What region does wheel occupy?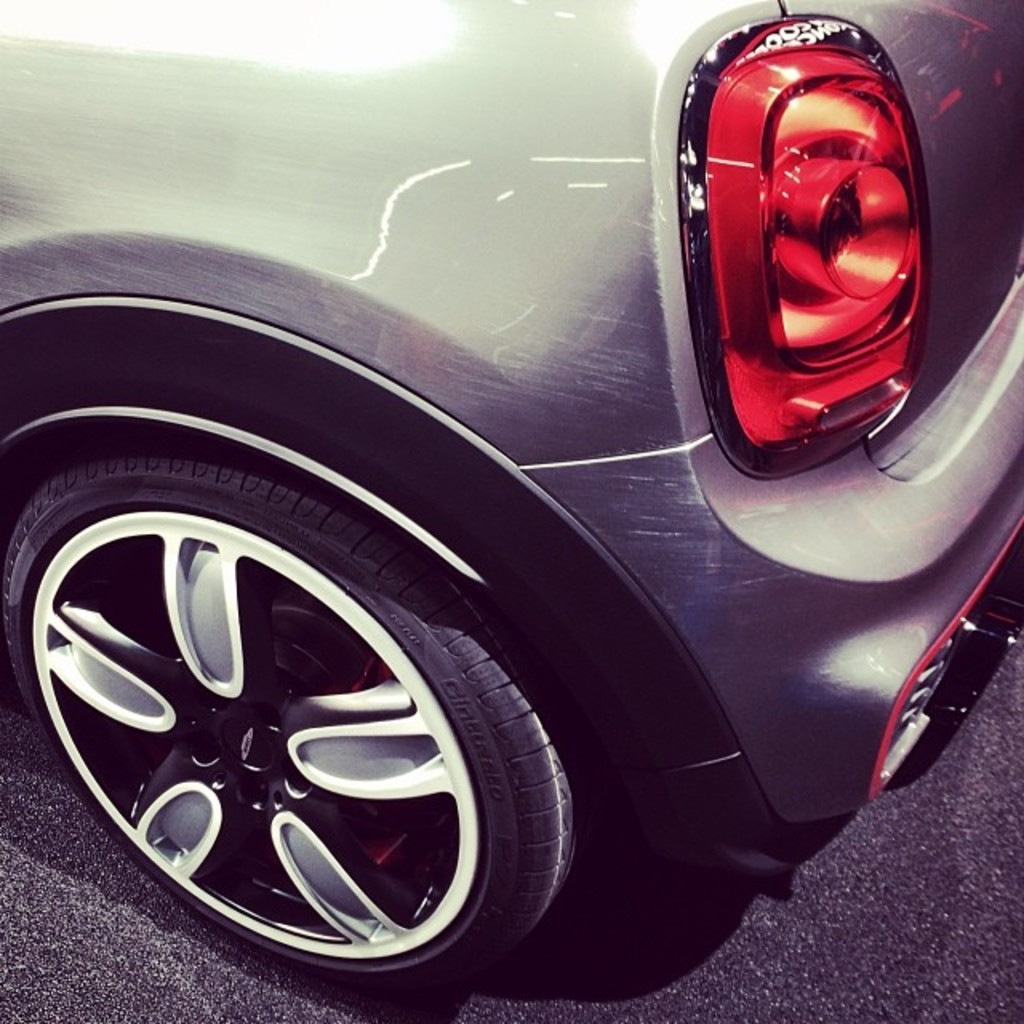
(left=0, top=462, right=581, bottom=995).
